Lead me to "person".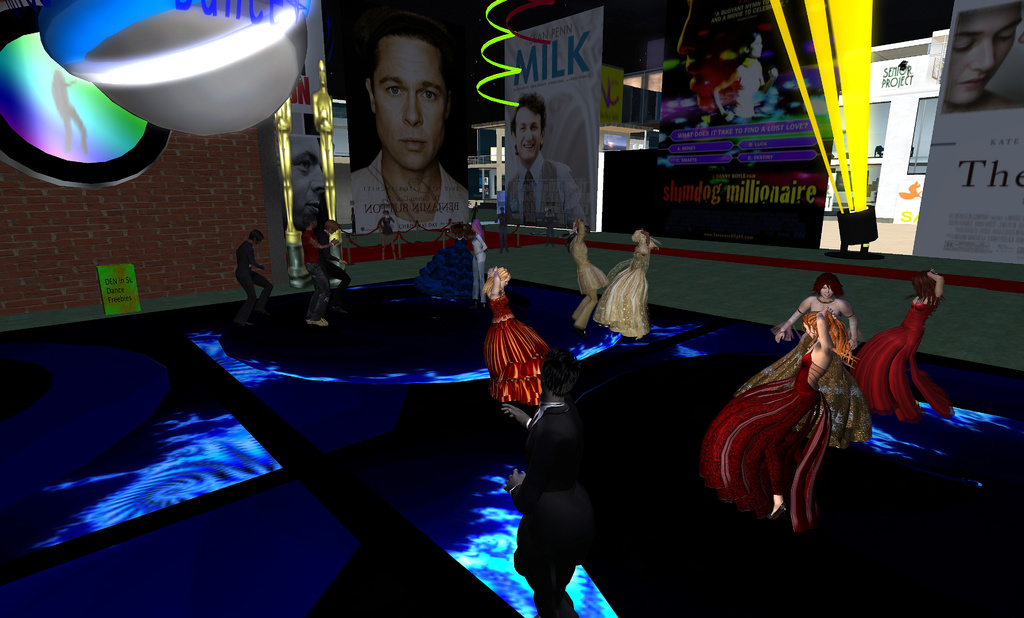
Lead to BBox(470, 224, 491, 303).
